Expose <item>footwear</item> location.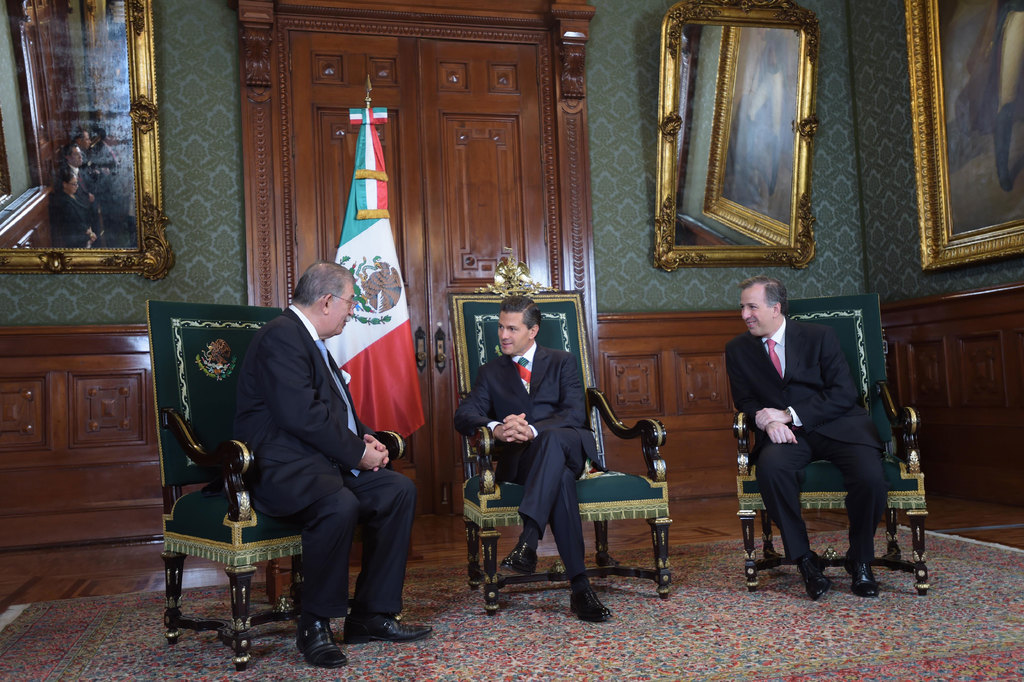
Exposed at <box>842,555,881,601</box>.
